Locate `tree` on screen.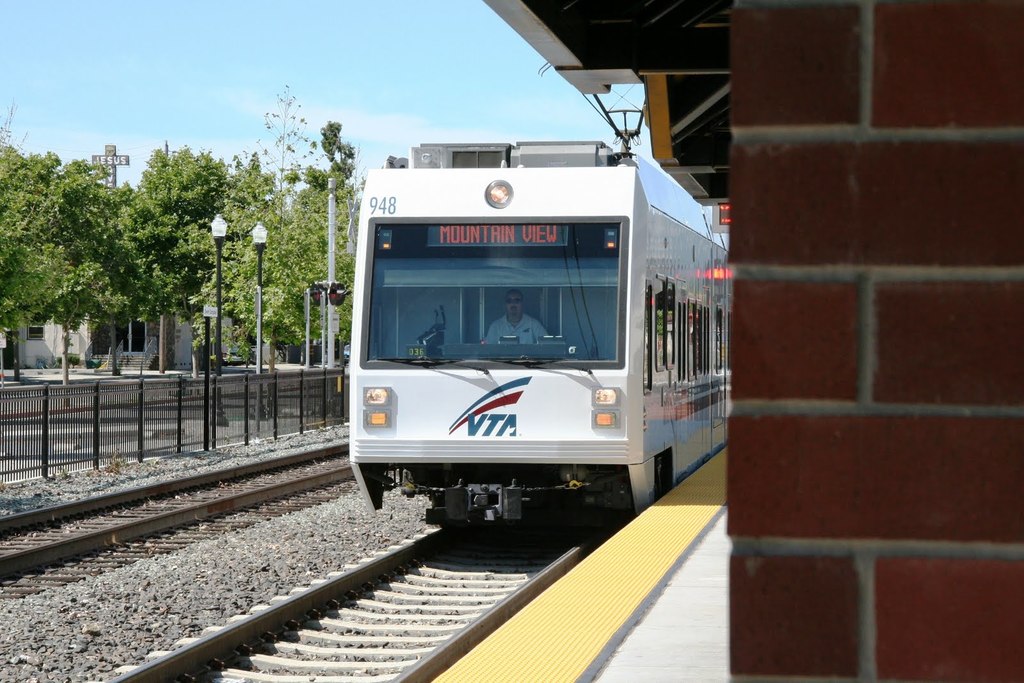
On screen at [left=63, top=162, right=109, bottom=383].
